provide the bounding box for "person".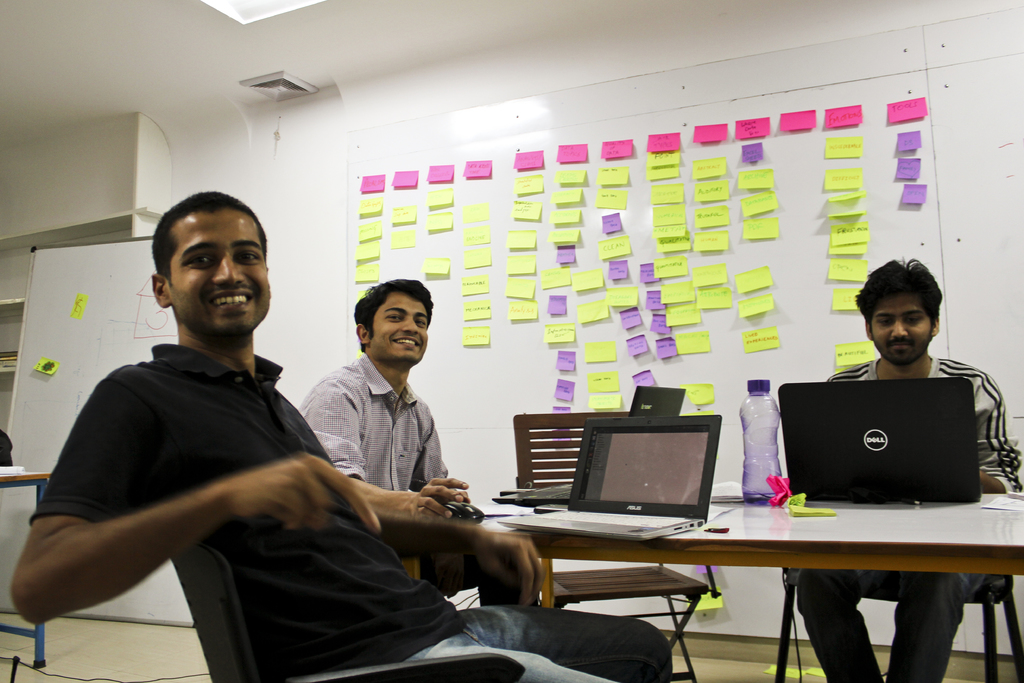
Rect(10, 192, 674, 682).
